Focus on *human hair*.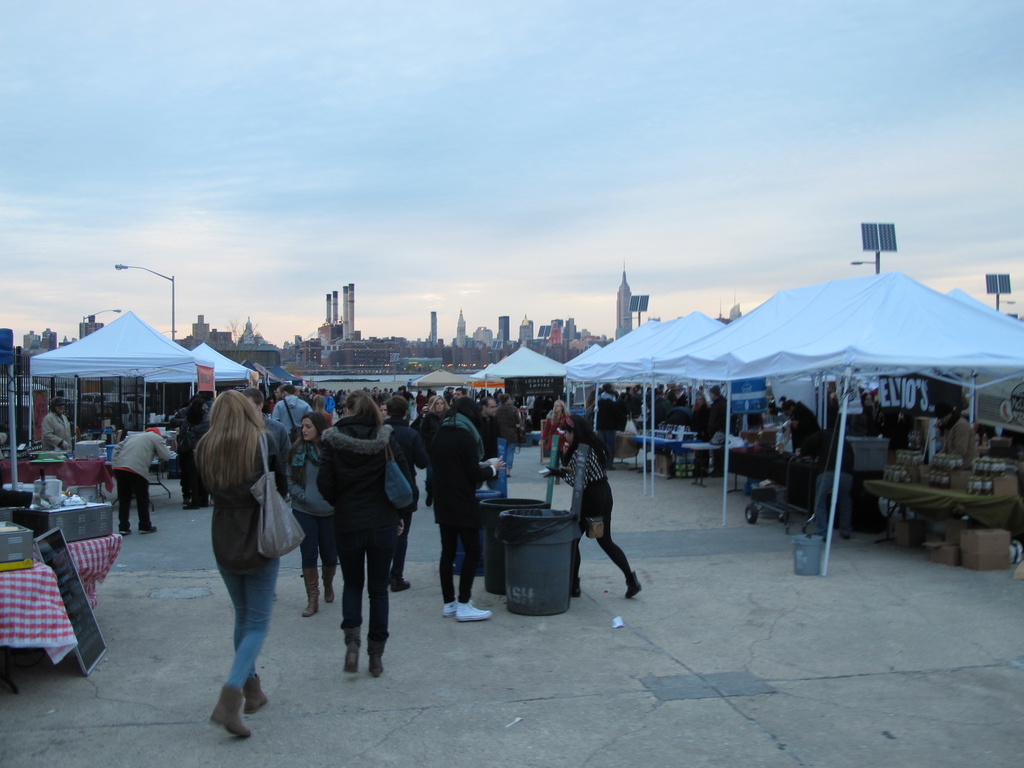
Focused at (x1=300, y1=415, x2=326, y2=437).
